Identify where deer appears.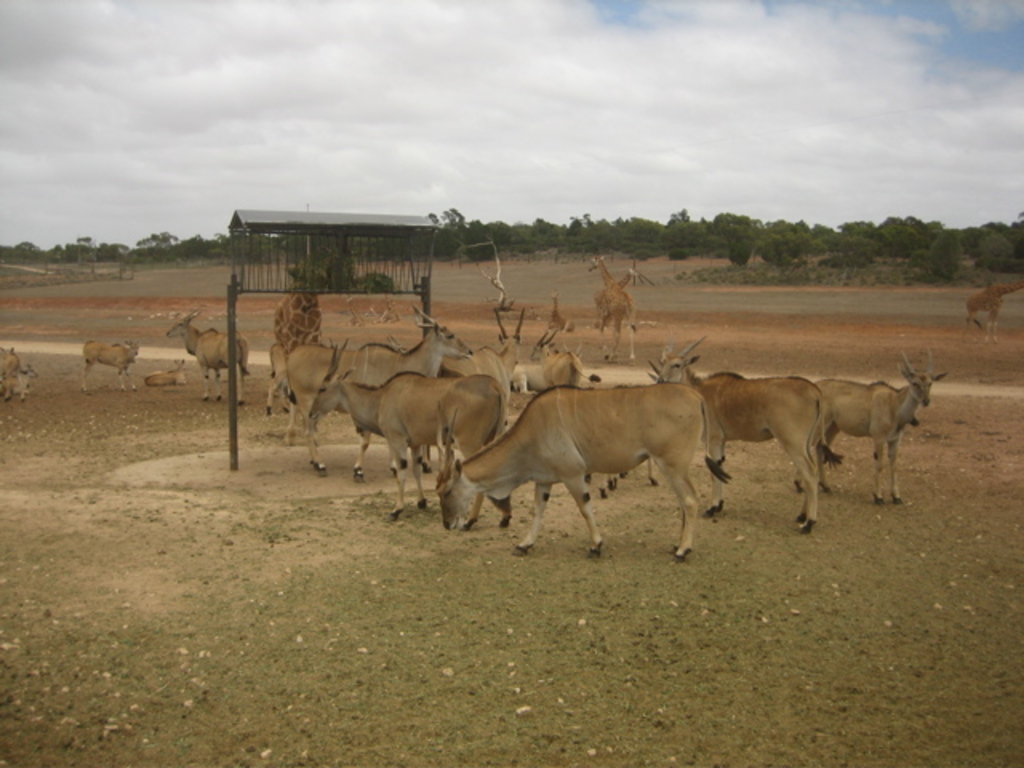
Appears at BBox(962, 270, 1022, 344).
